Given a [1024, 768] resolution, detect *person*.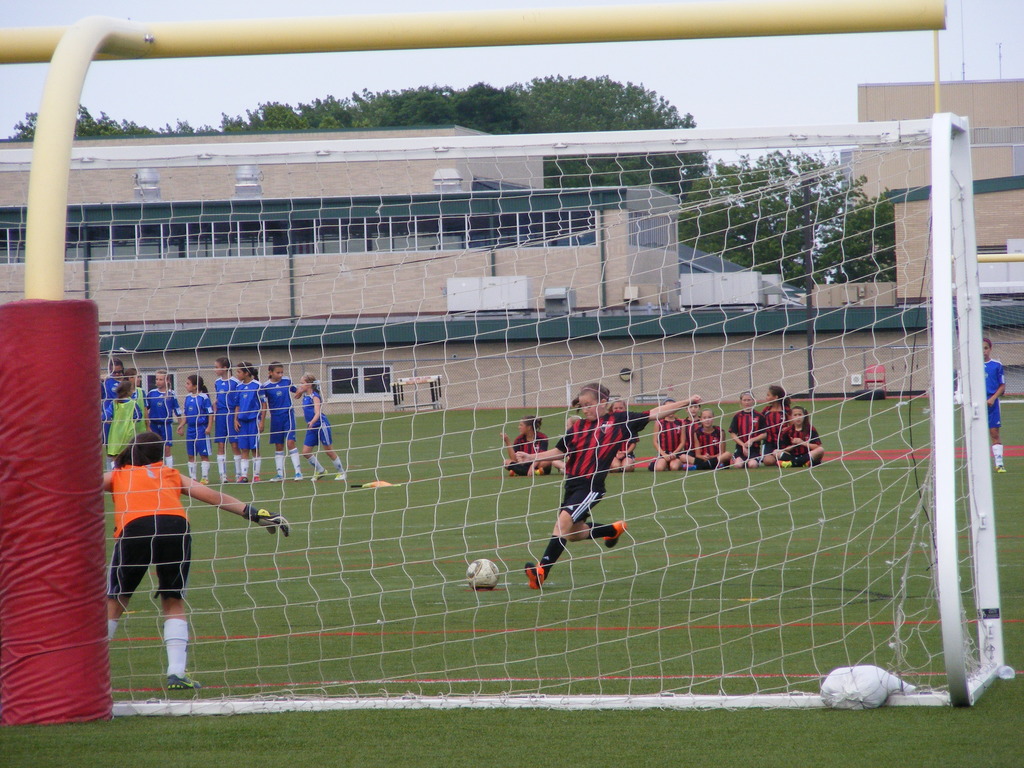
[102,359,126,436].
